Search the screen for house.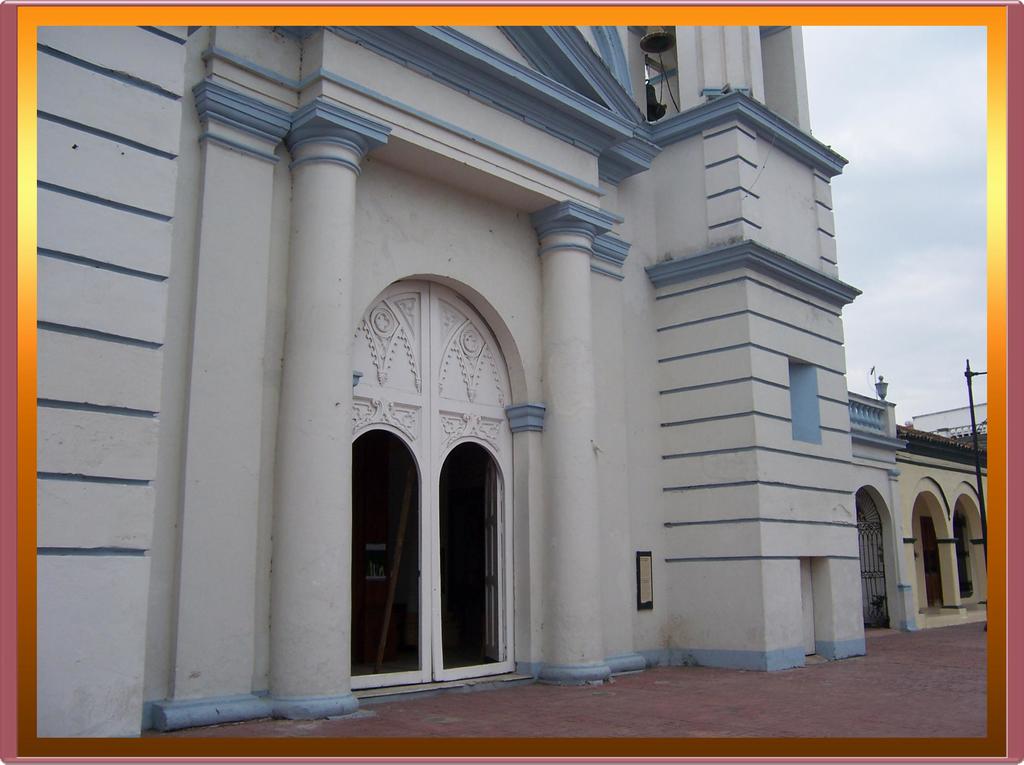
Found at <box>896,421,988,624</box>.
